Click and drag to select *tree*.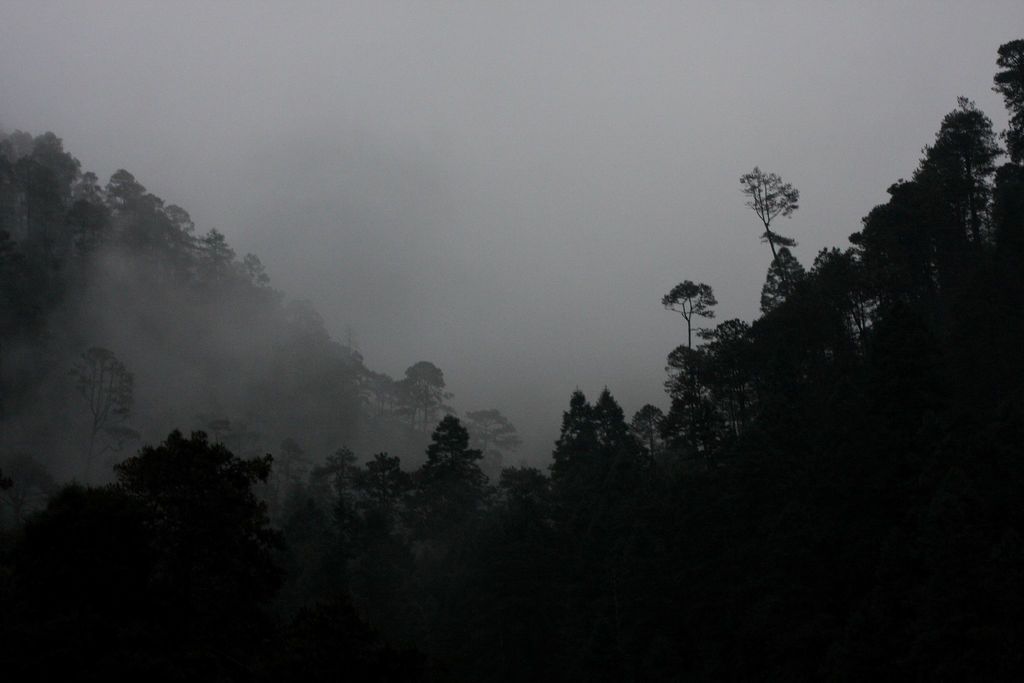
Selection: bbox=(660, 280, 721, 373).
